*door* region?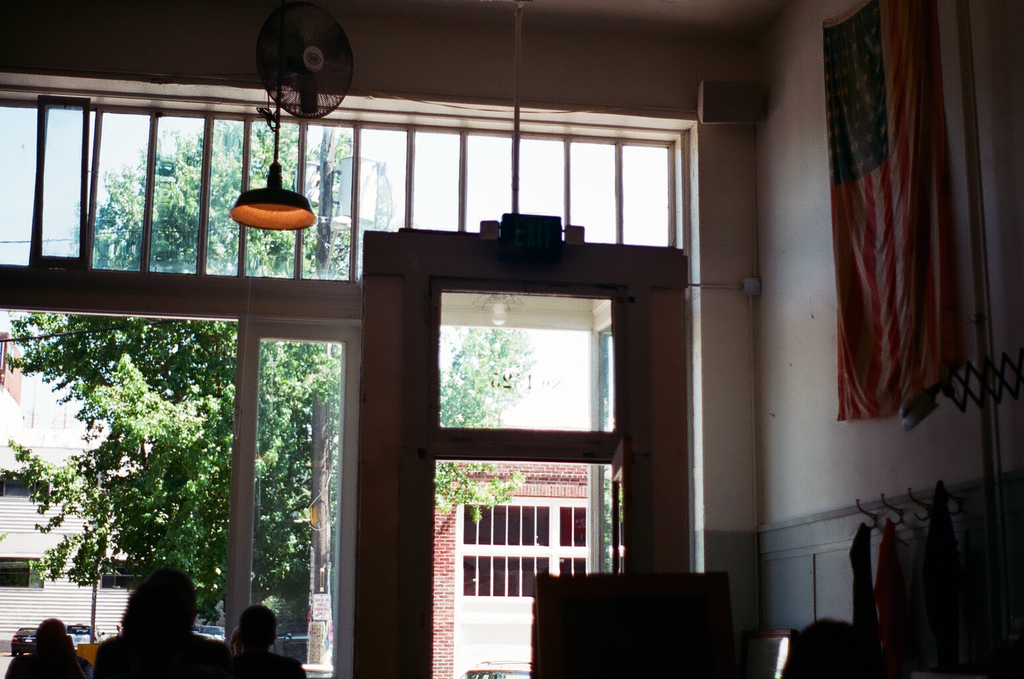
{"left": 609, "top": 435, "right": 632, "bottom": 573}
